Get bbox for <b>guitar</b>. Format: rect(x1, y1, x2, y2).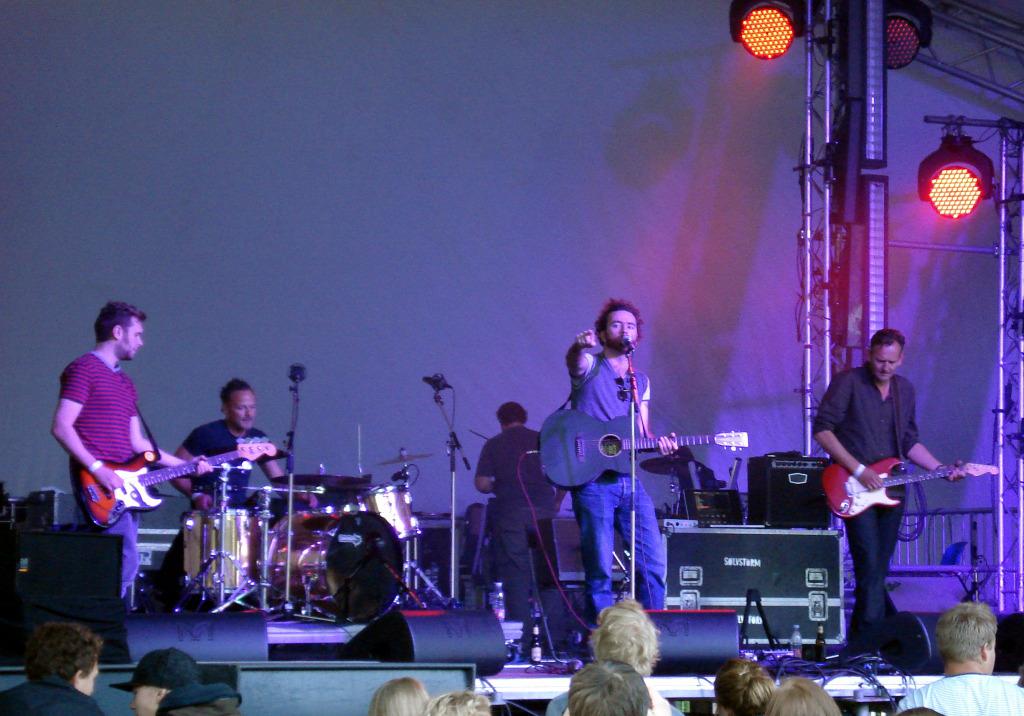
rect(68, 439, 279, 524).
